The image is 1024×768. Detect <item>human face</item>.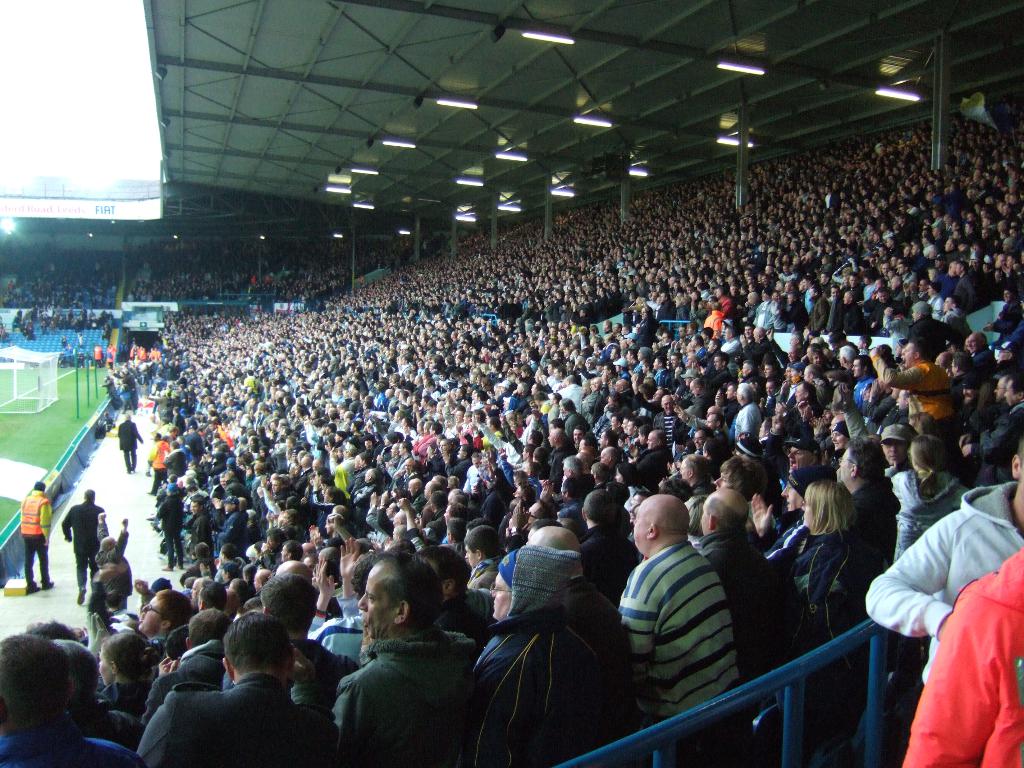
Detection: bbox(138, 594, 163, 635).
